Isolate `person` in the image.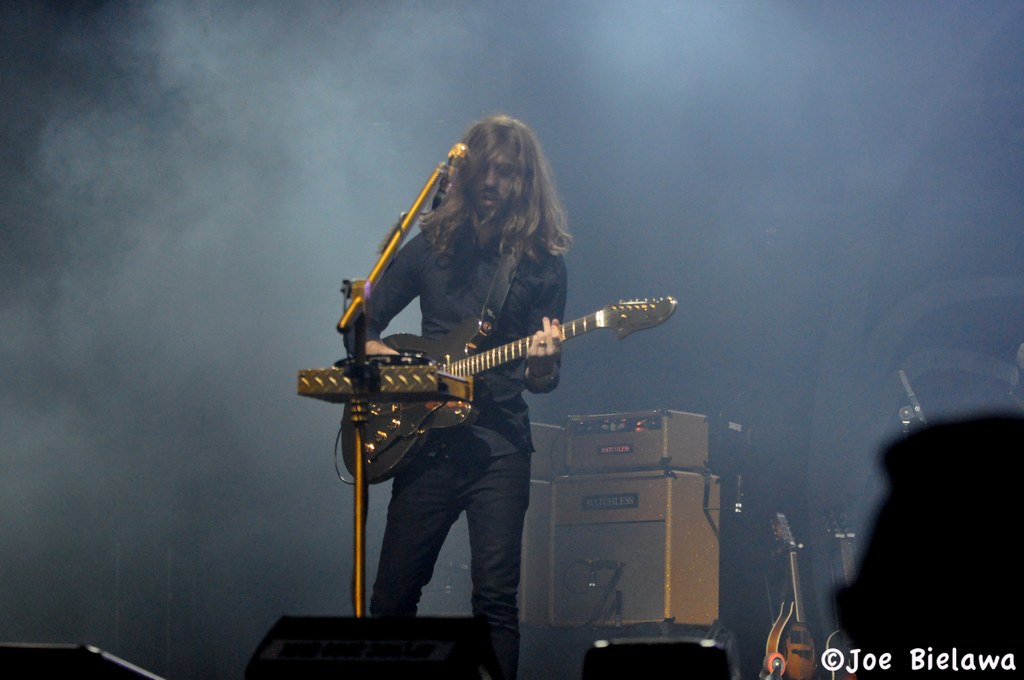
Isolated region: (338,124,574,672).
